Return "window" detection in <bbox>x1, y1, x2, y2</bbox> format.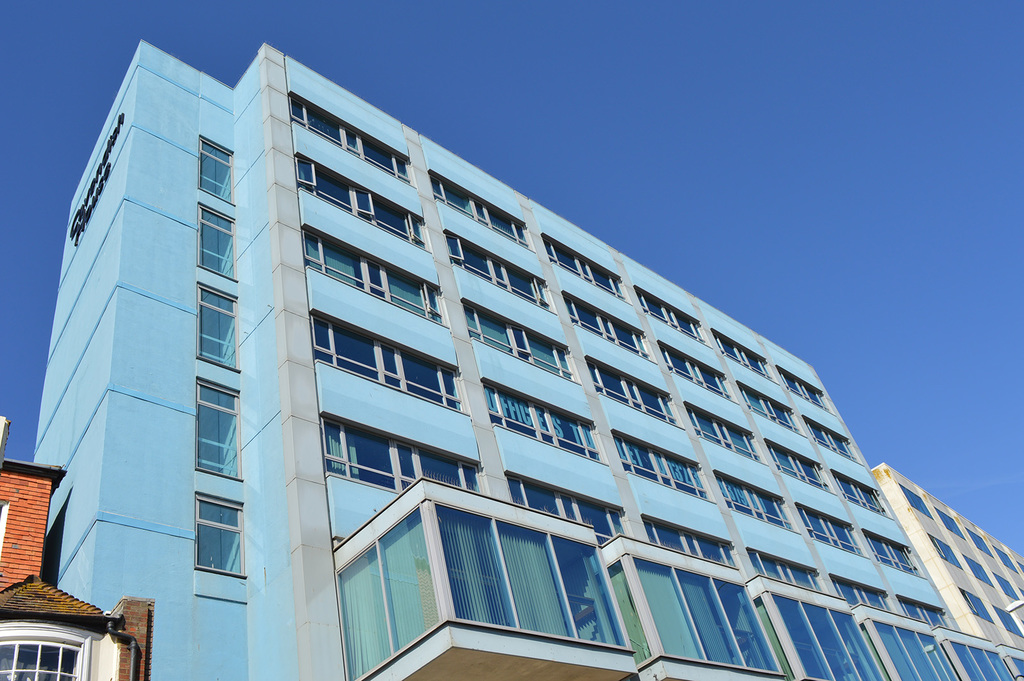
<bbox>993, 609, 1023, 637</bbox>.
